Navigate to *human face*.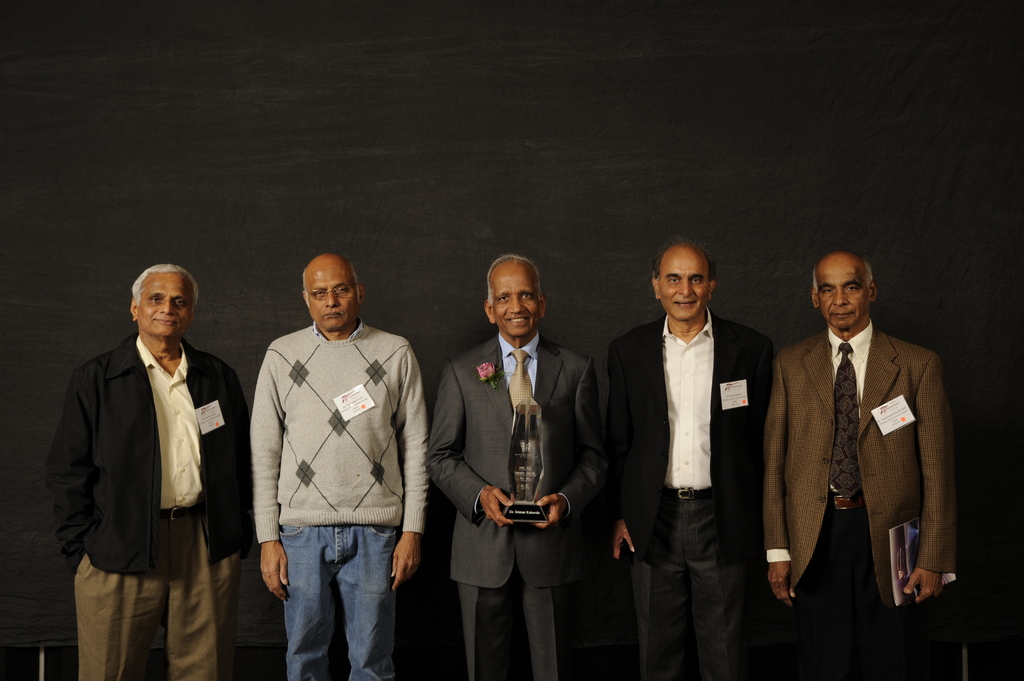
Navigation target: 819:262:868:326.
